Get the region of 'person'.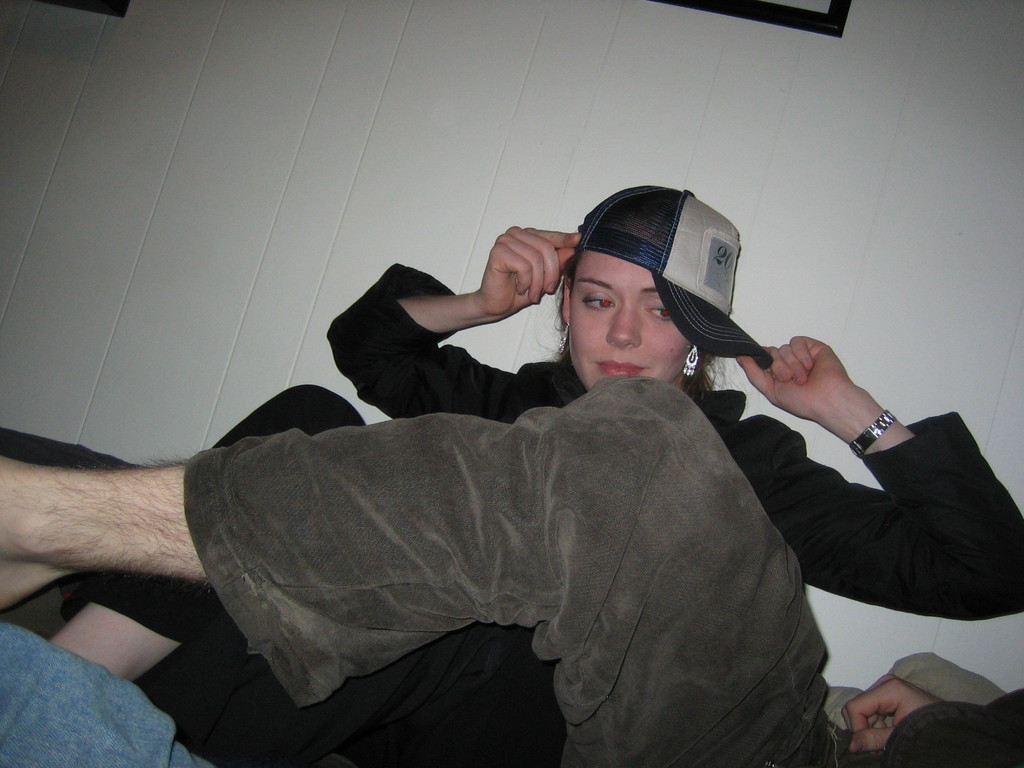
bbox(48, 182, 1023, 767).
